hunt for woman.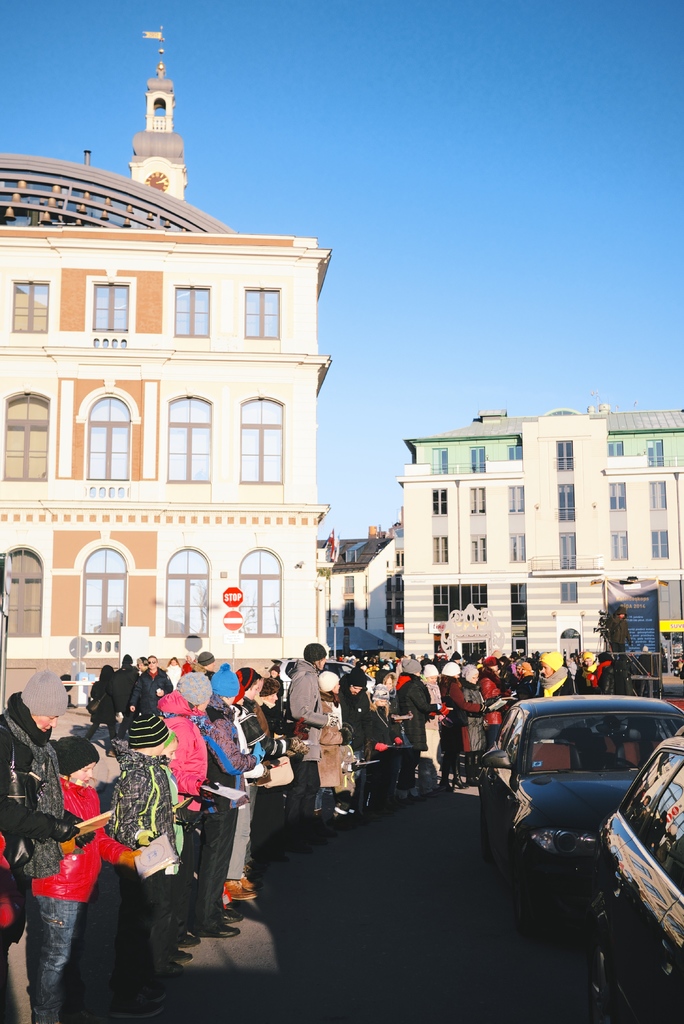
Hunted down at 0,669,95,1023.
